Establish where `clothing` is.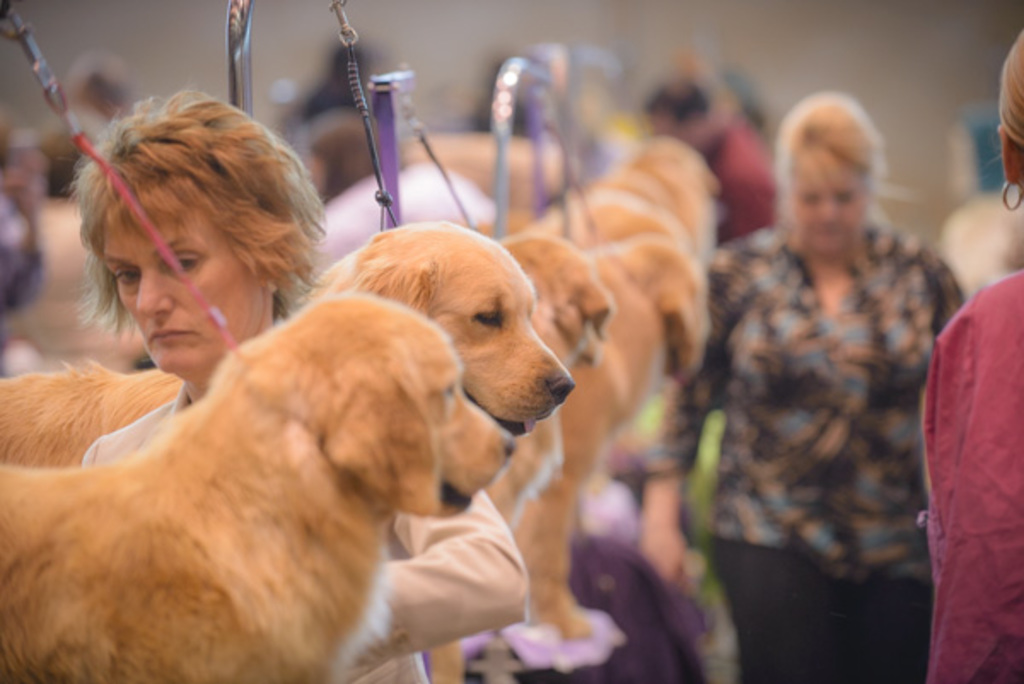
Established at x1=710, y1=123, x2=775, y2=242.
